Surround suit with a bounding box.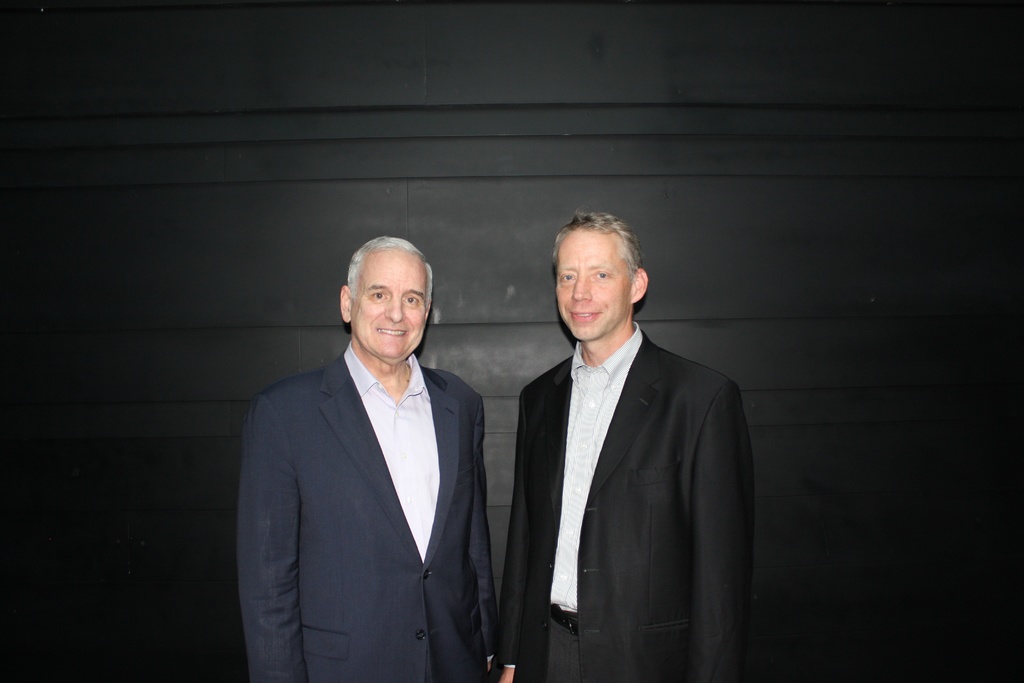
BBox(499, 317, 755, 682).
